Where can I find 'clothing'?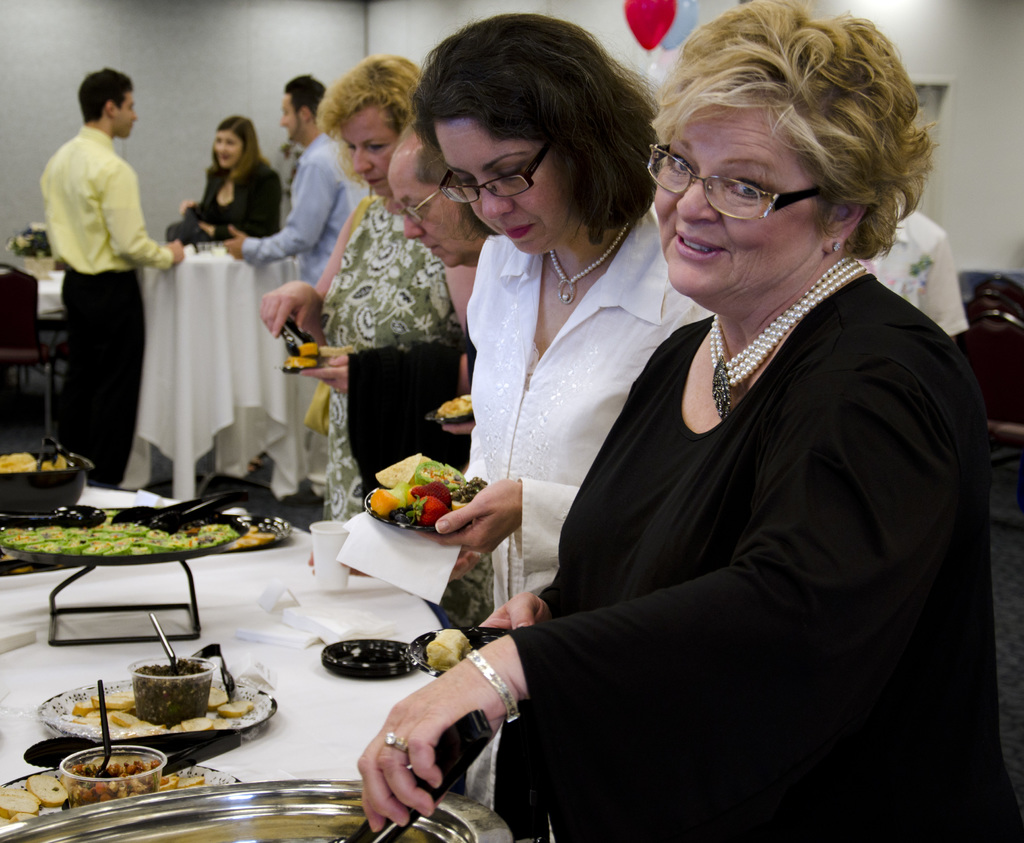
You can find it at Rect(458, 197, 712, 602).
